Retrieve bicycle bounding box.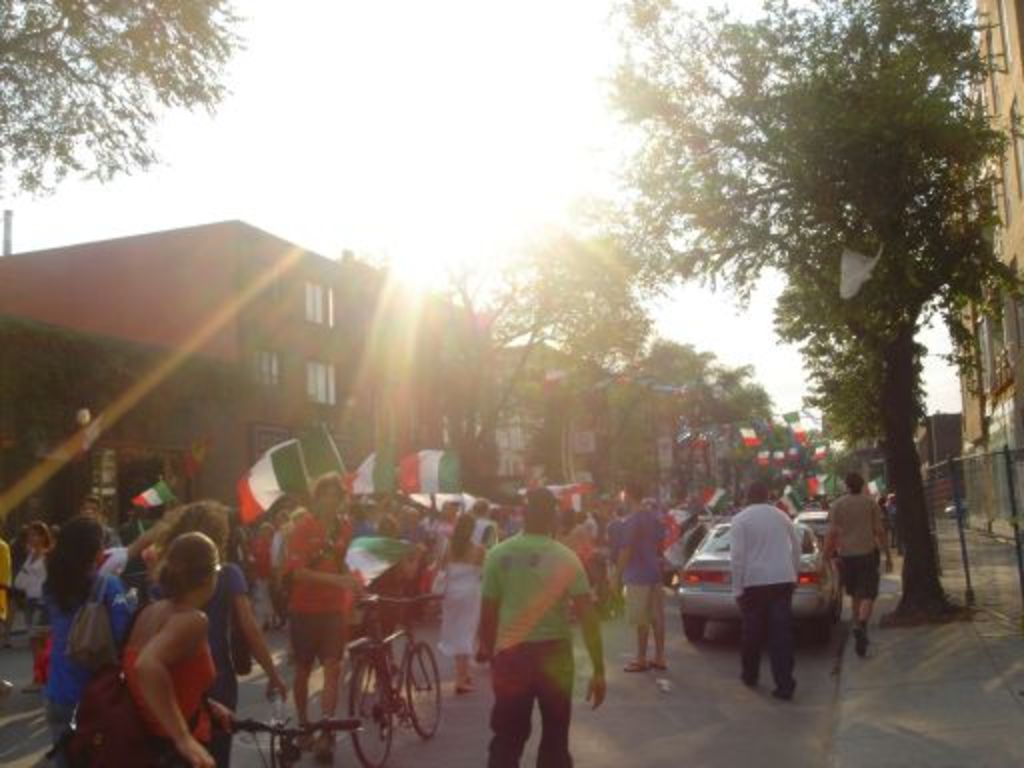
Bounding box: BBox(208, 712, 364, 766).
